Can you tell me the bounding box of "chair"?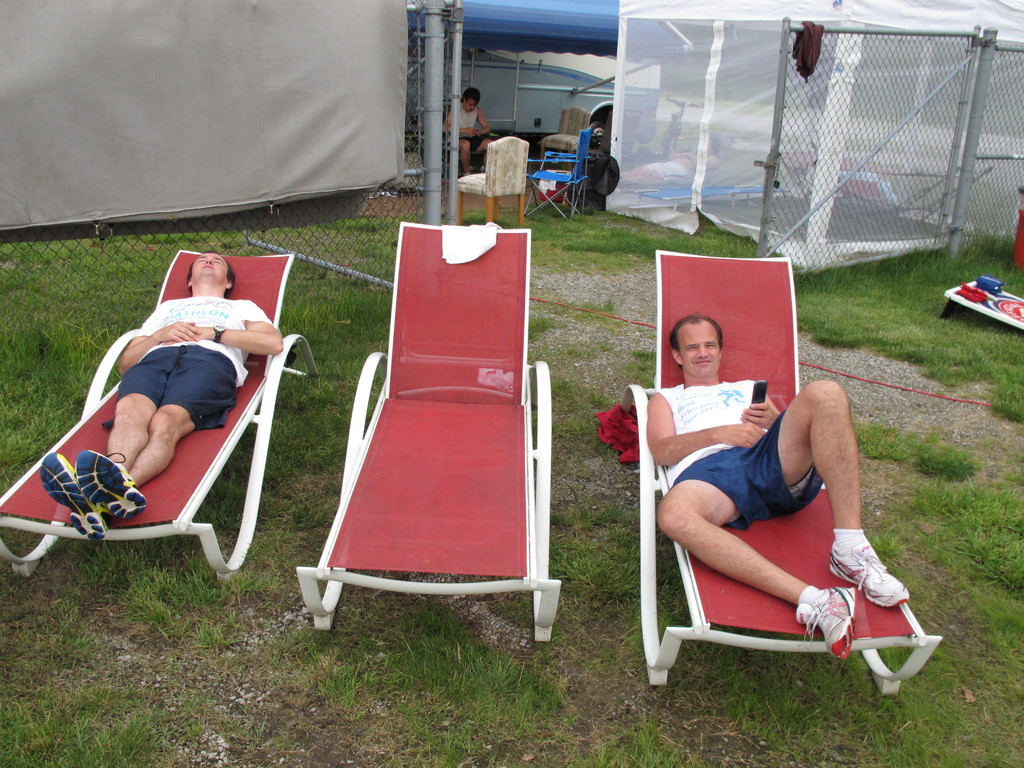
x1=296, y1=220, x2=563, y2=645.
